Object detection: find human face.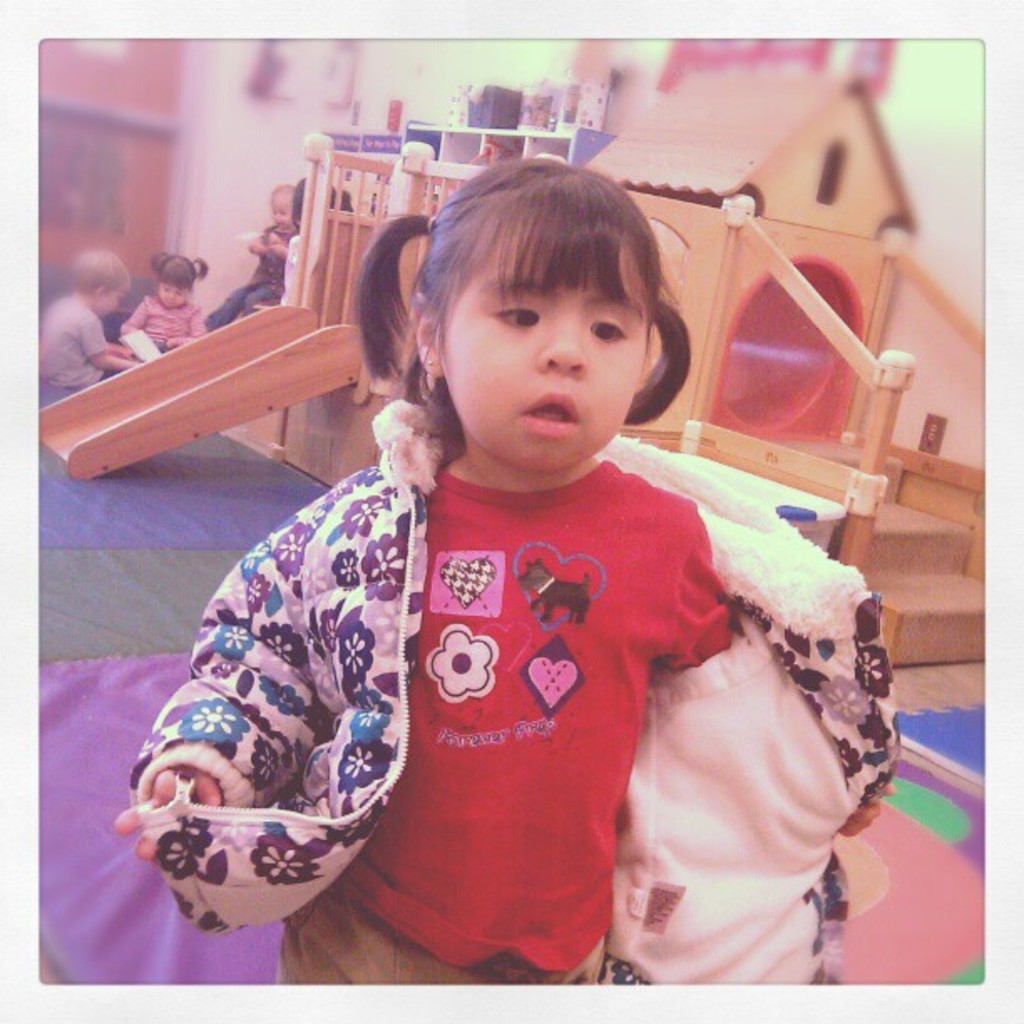
Rect(274, 194, 294, 221).
